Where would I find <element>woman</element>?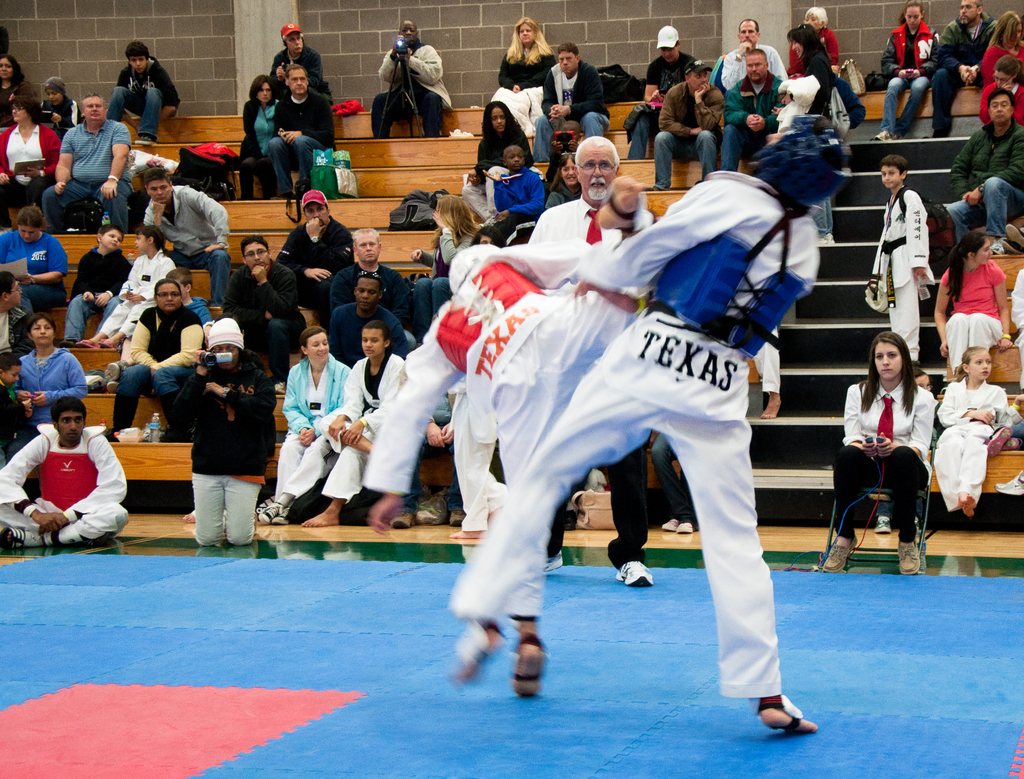
At [163, 318, 281, 552].
